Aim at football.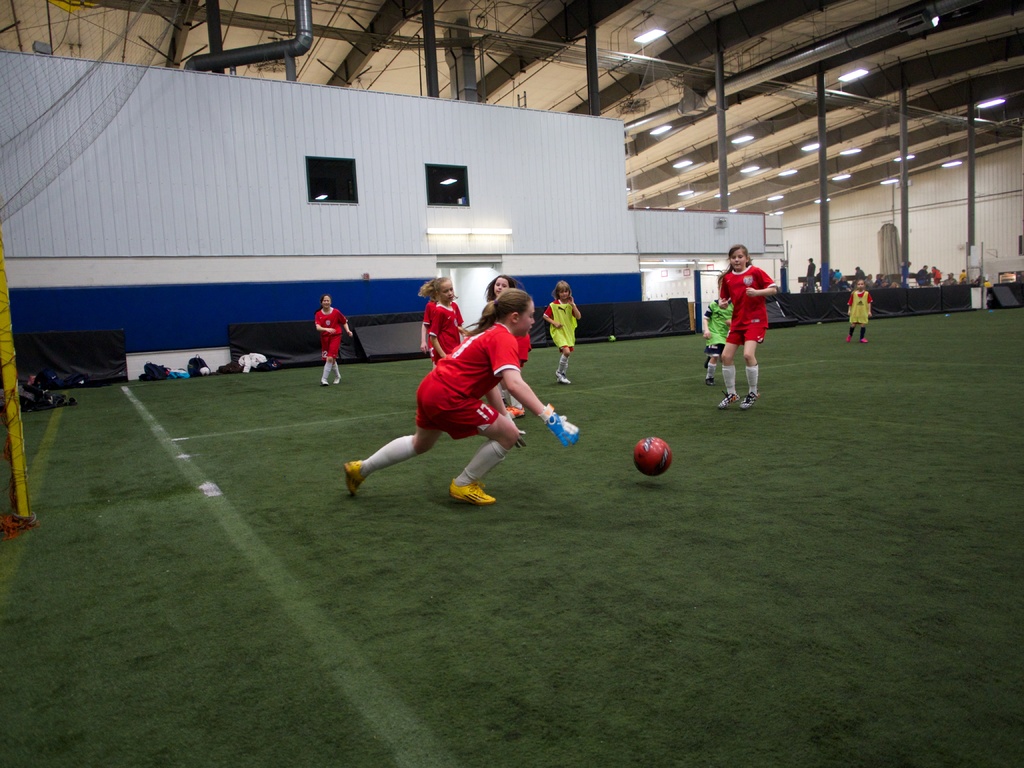
Aimed at bbox=(634, 436, 672, 478).
